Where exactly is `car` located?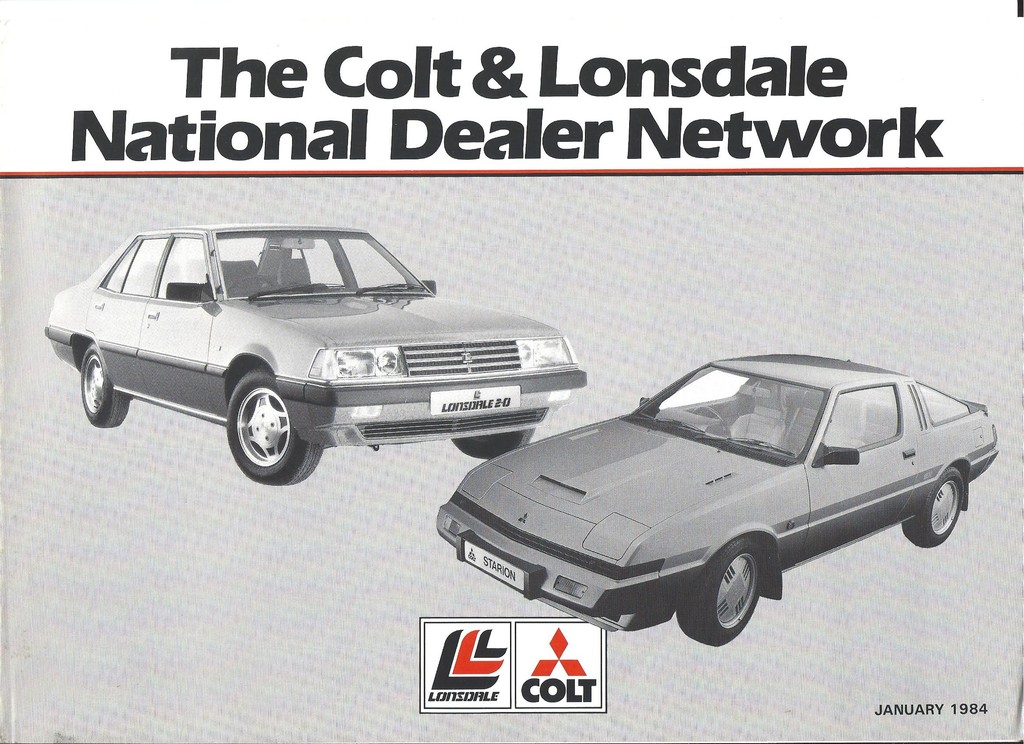
Its bounding box is bbox=(42, 223, 586, 489).
